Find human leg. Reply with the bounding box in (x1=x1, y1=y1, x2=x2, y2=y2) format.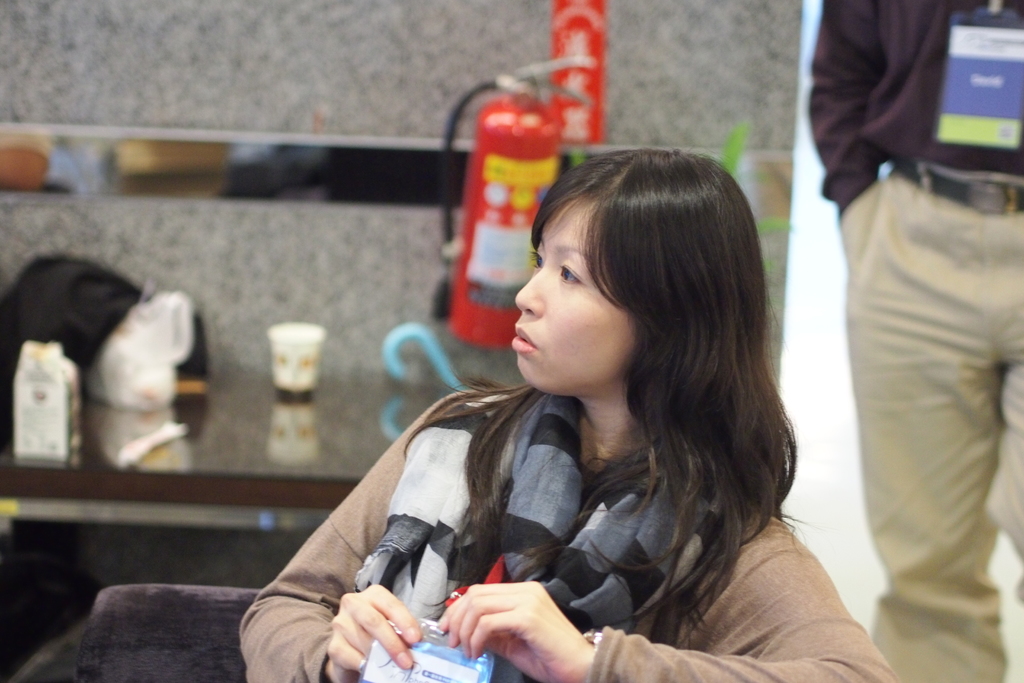
(x1=822, y1=170, x2=1009, y2=682).
